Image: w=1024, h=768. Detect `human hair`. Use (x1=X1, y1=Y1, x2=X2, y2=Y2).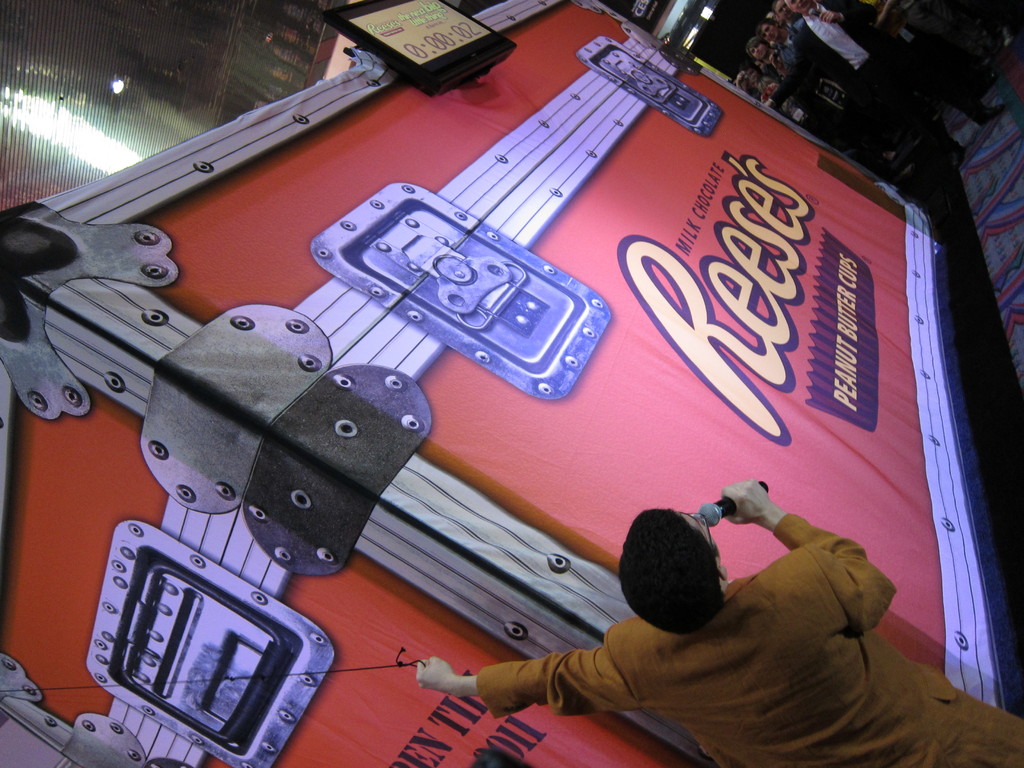
(x1=627, y1=519, x2=731, y2=640).
